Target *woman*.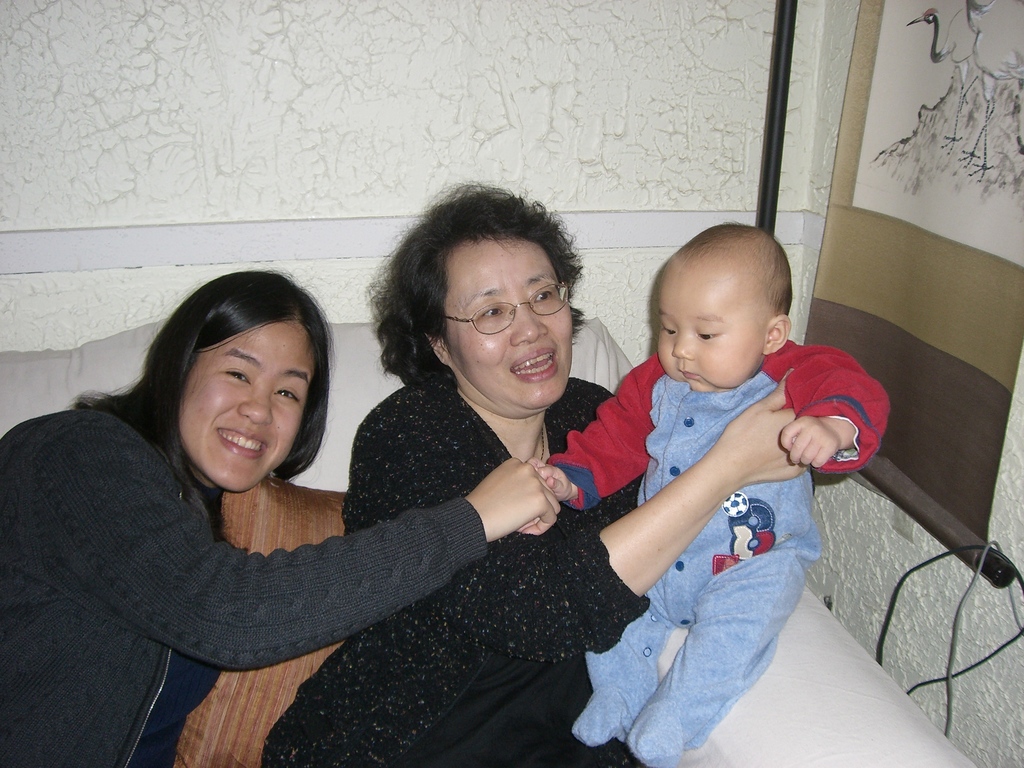
Target region: left=0, top=264, right=559, bottom=767.
